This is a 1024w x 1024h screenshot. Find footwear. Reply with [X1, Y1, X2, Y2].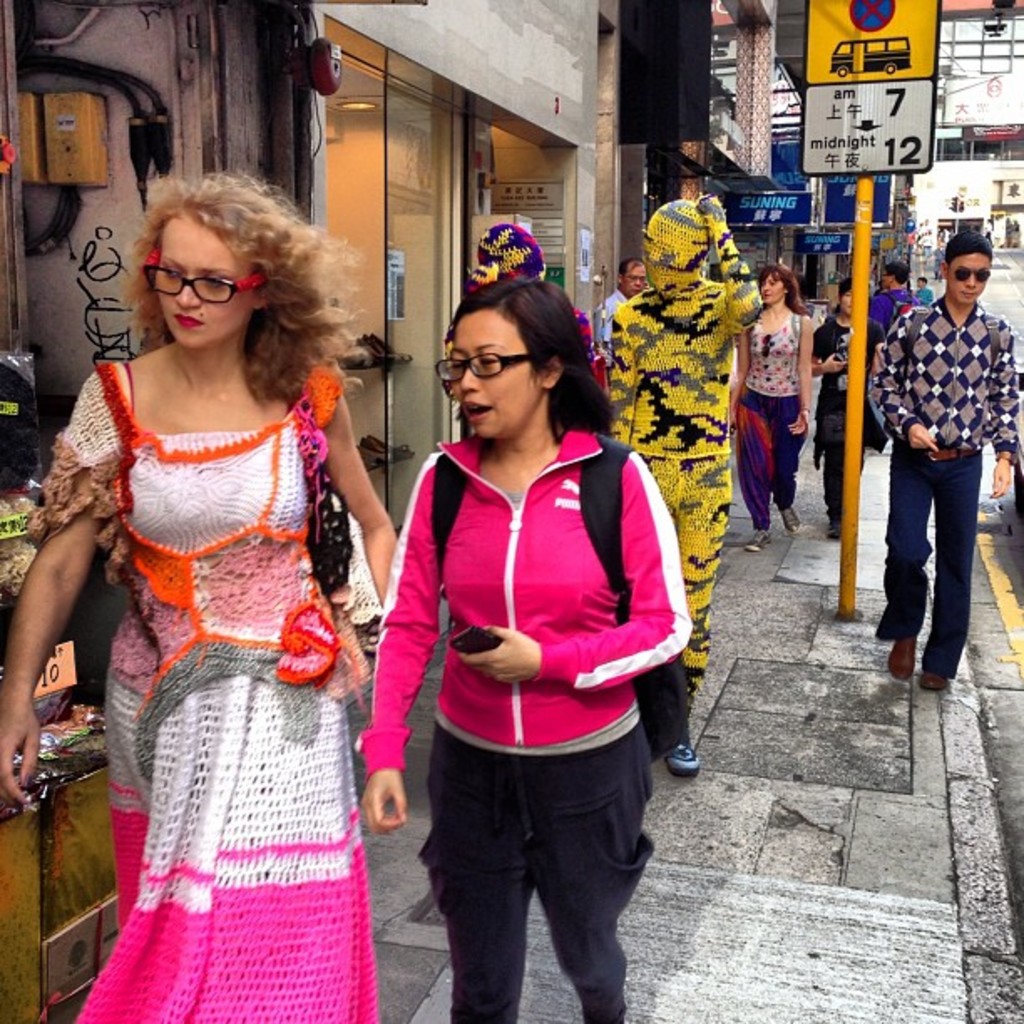
[745, 525, 776, 557].
